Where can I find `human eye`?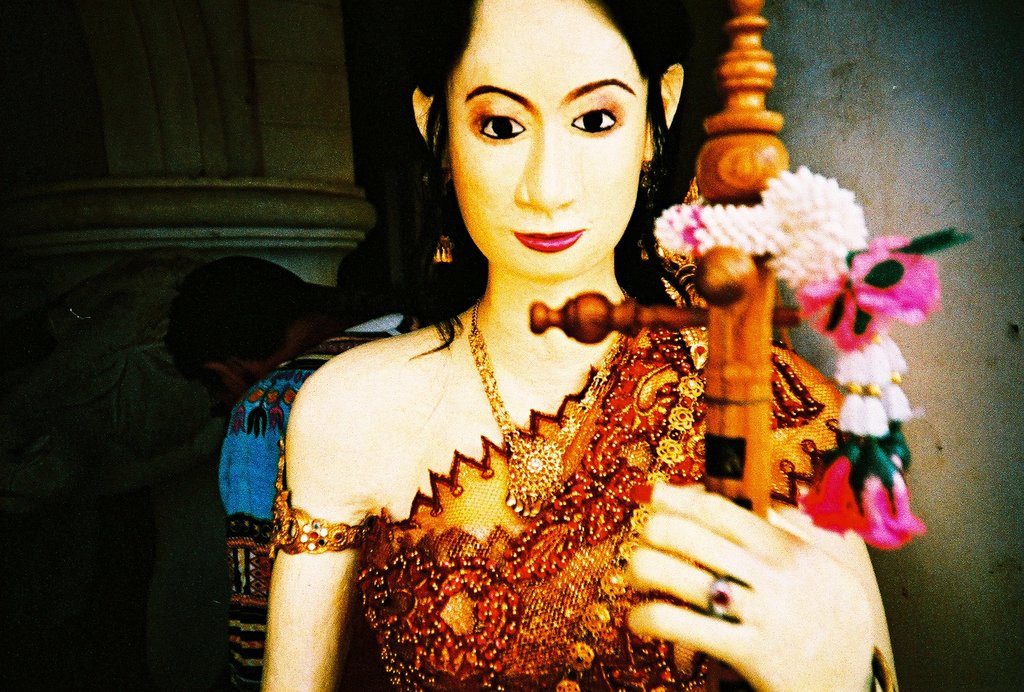
You can find it at {"x1": 472, "y1": 106, "x2": 525, "y2": 147}.
